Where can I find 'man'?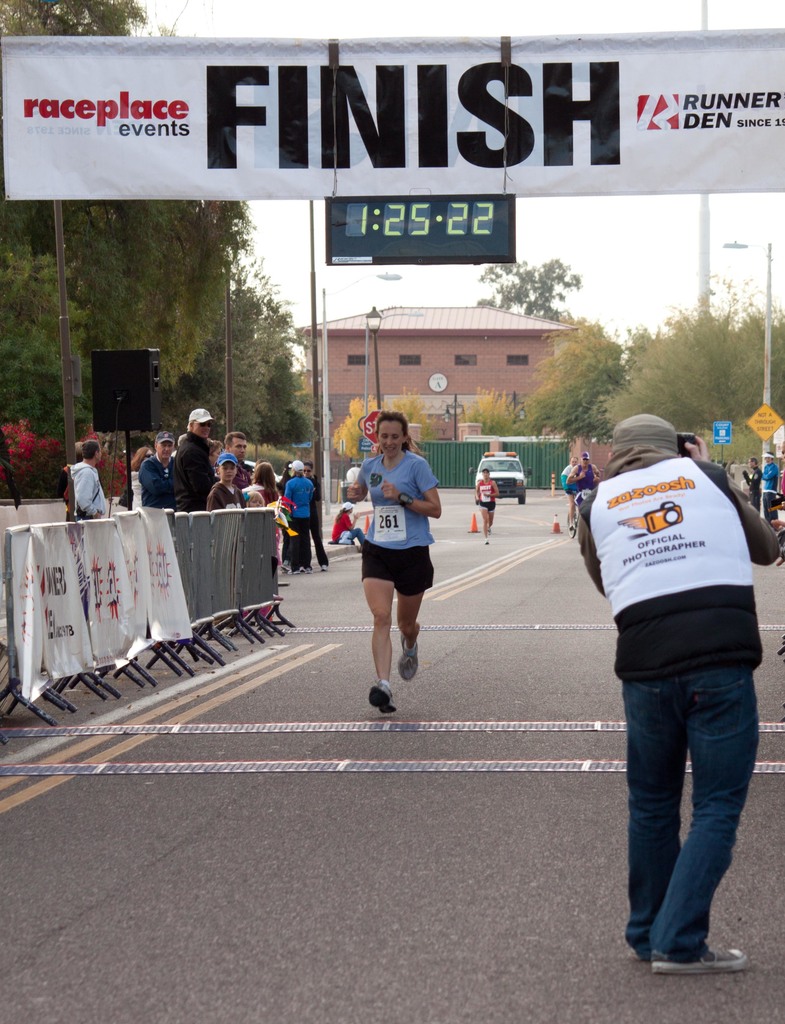
You can find it at (172,408,220,509).
